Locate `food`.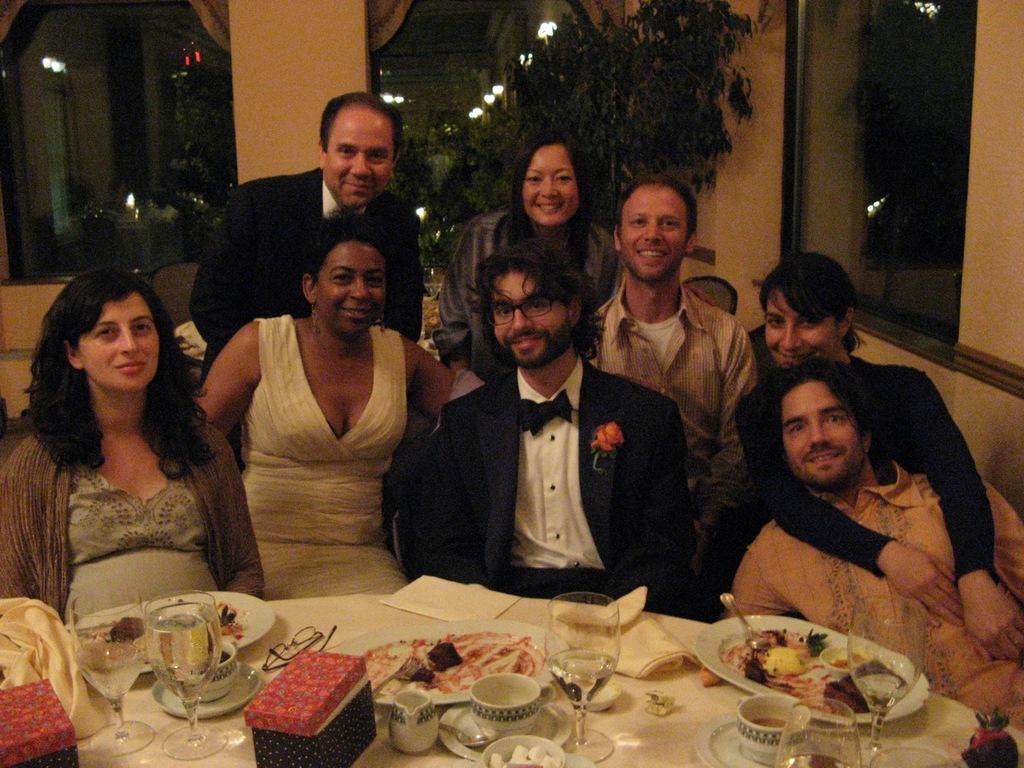
Bounding box: box=[394, 650, 438, 688].
